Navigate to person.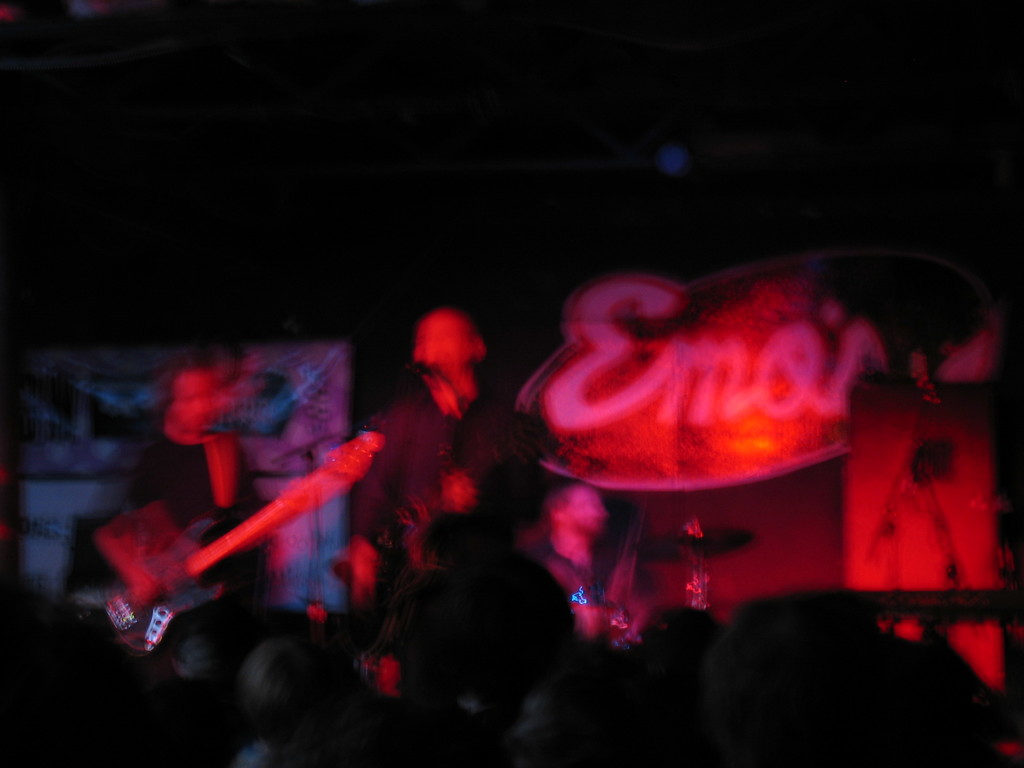
Navigation target: detection(236, 625, 346, 758).
